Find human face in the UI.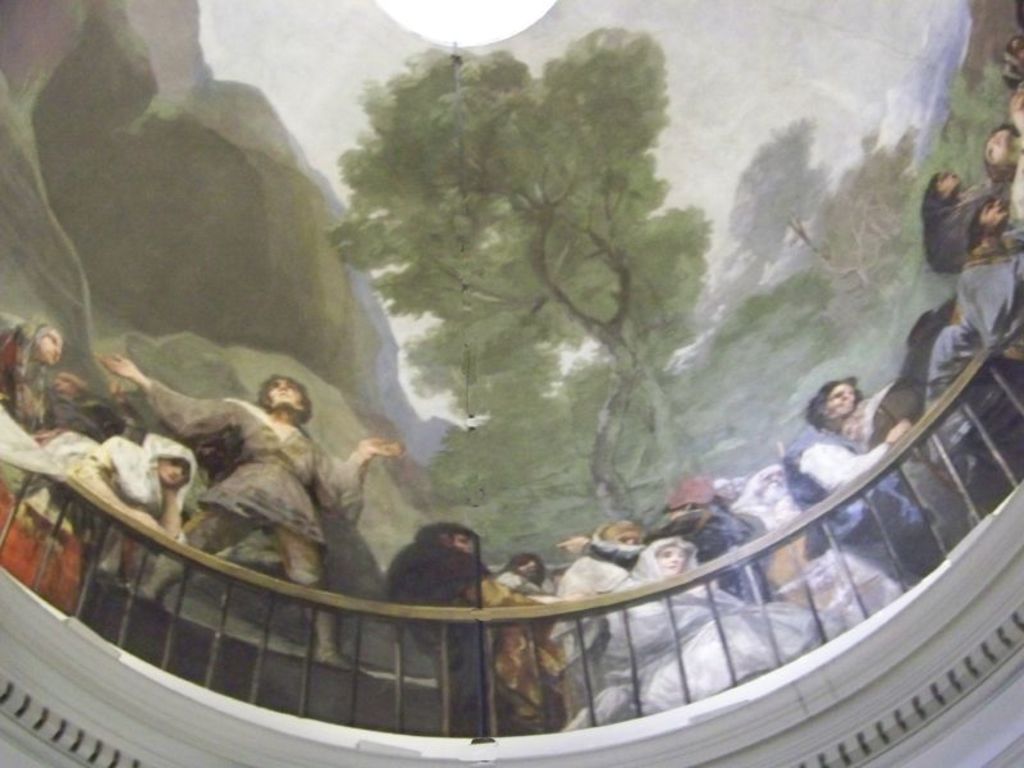
UI element at bbox=(452, 530, 476, 553).
